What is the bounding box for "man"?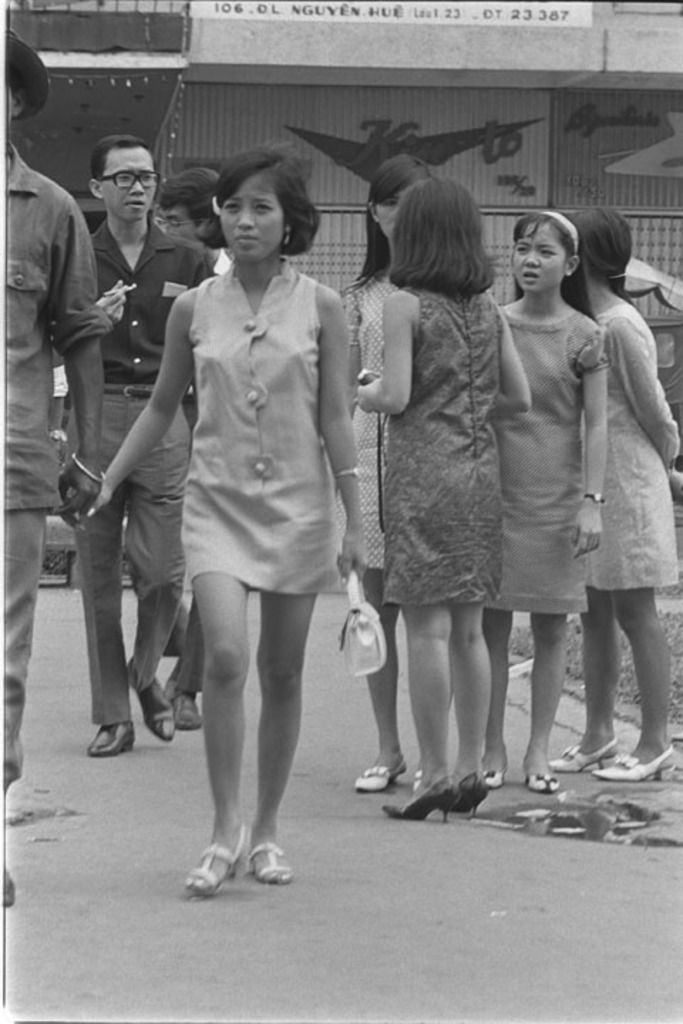
left=151, top=165, right=236, bottom=727.
